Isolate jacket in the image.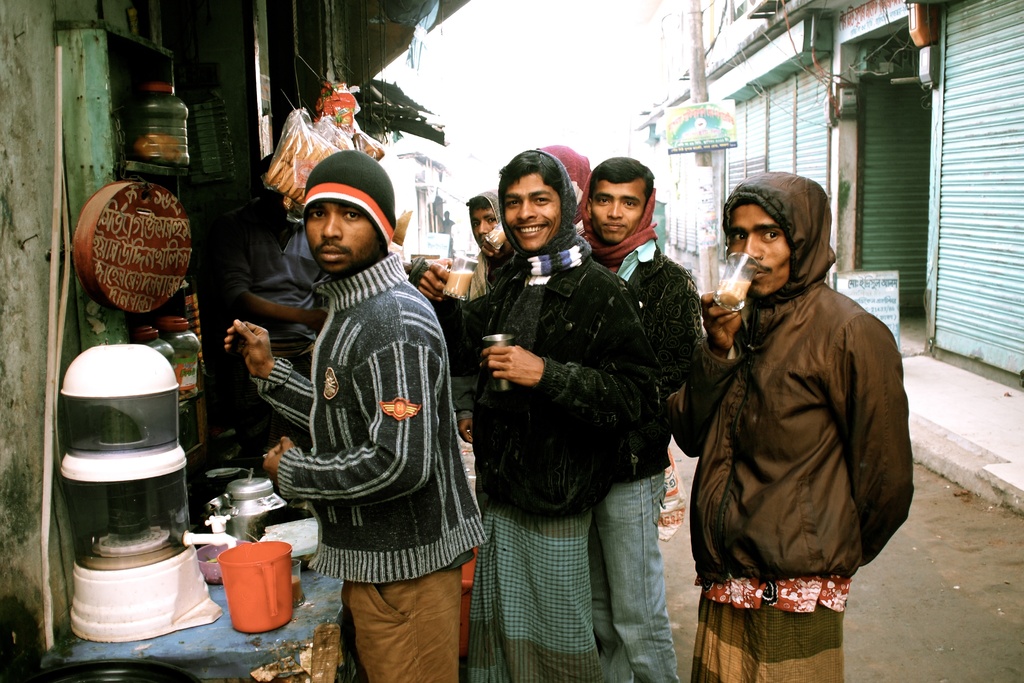
Isolated region: left=698, top=168, right=915, bottom=577.
